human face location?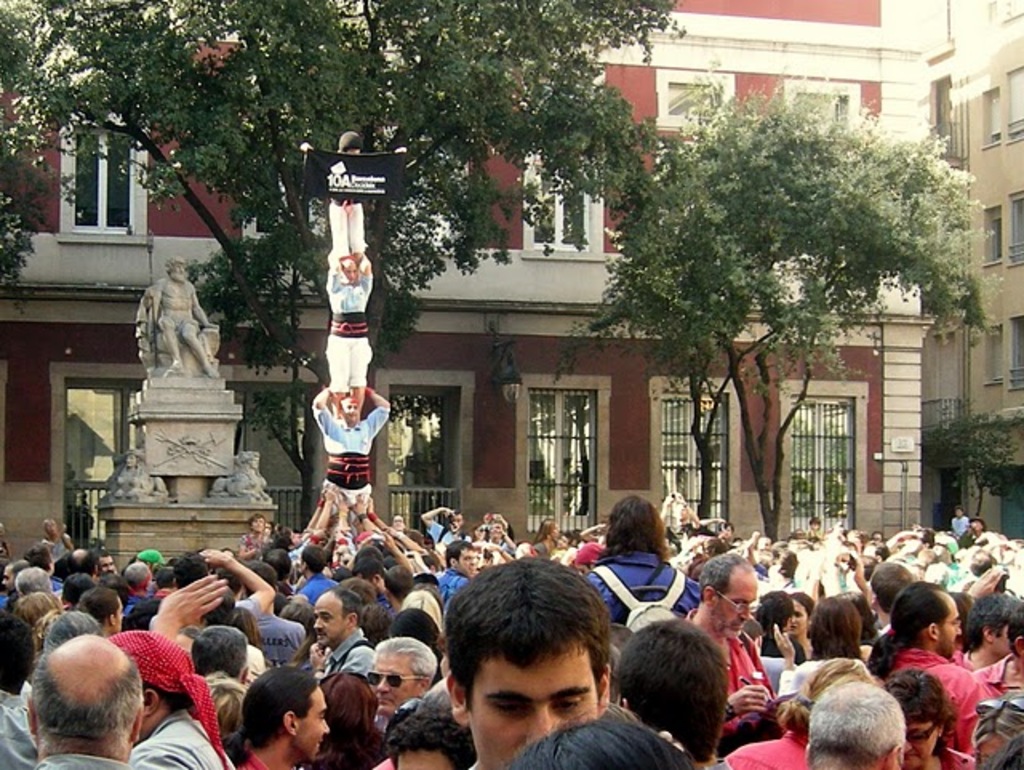
(250, 512, 269, 533)
